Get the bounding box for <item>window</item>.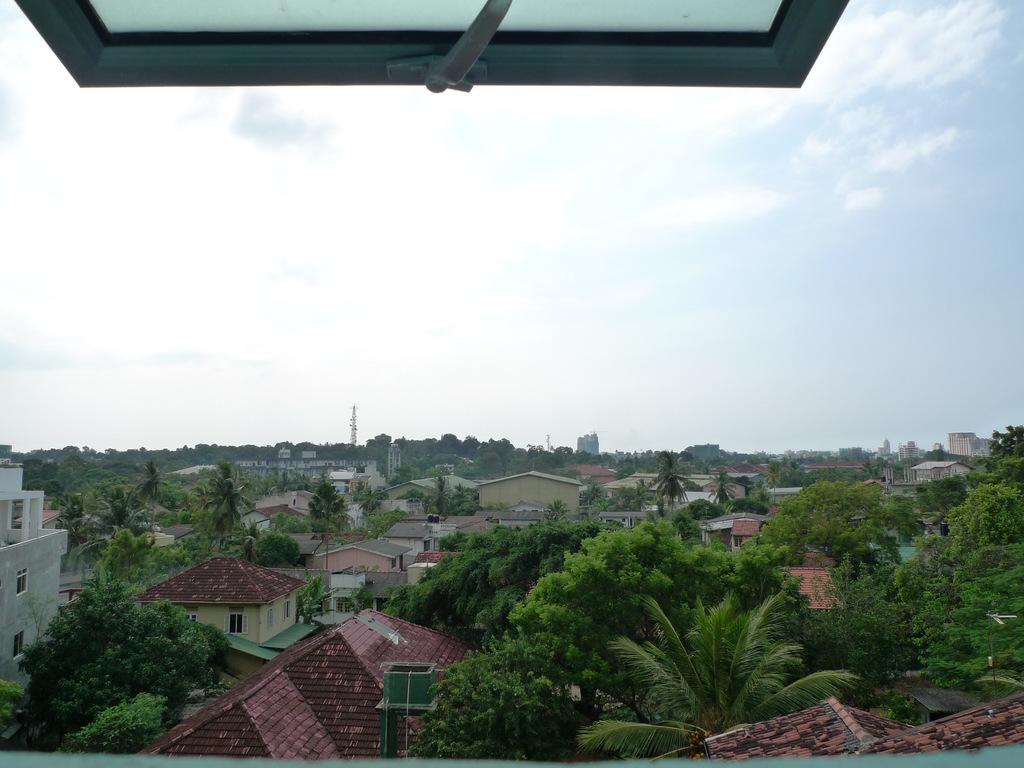
crop(226, 611, 246, 628).
